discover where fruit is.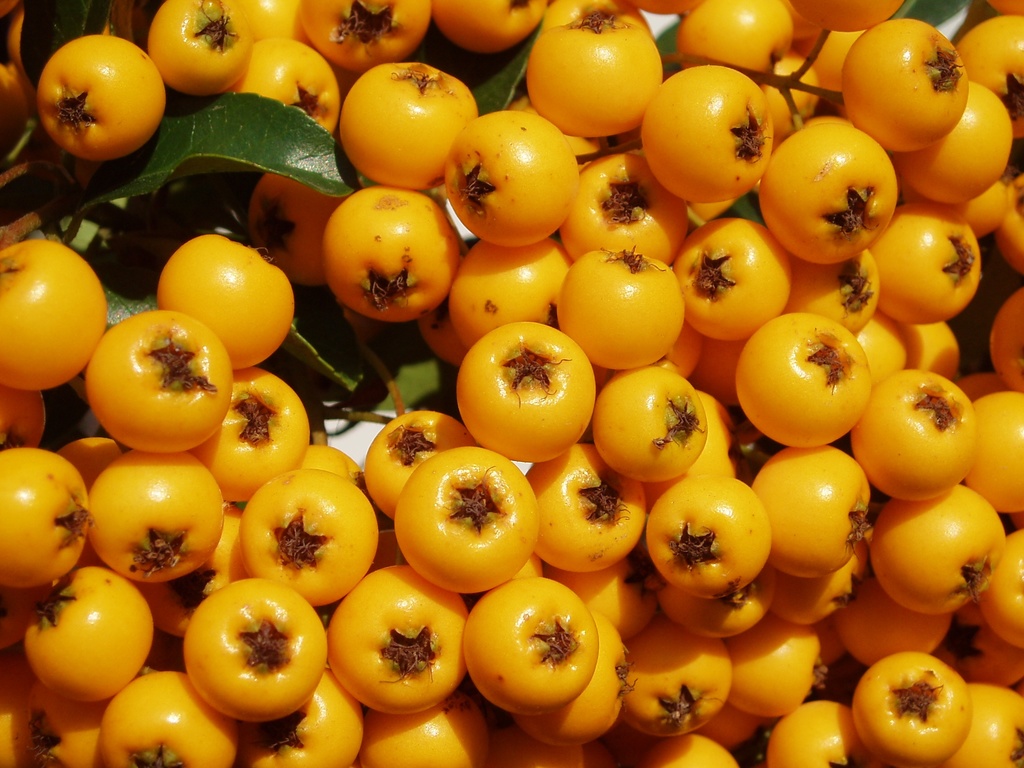
Discovered at <region>513, 626, 645, 739</region>.
